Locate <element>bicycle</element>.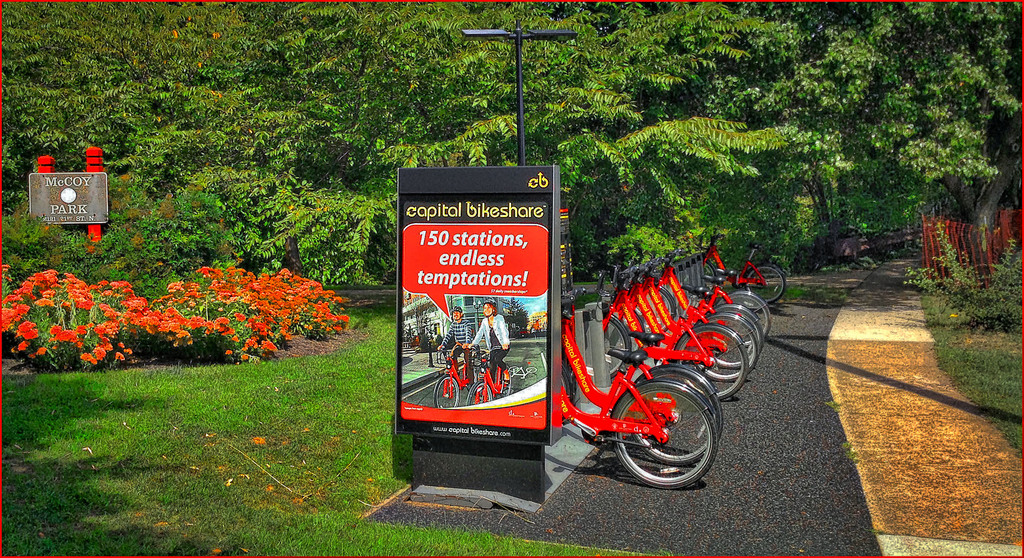
Bounding box: detection(507, 363, 536, 380).
